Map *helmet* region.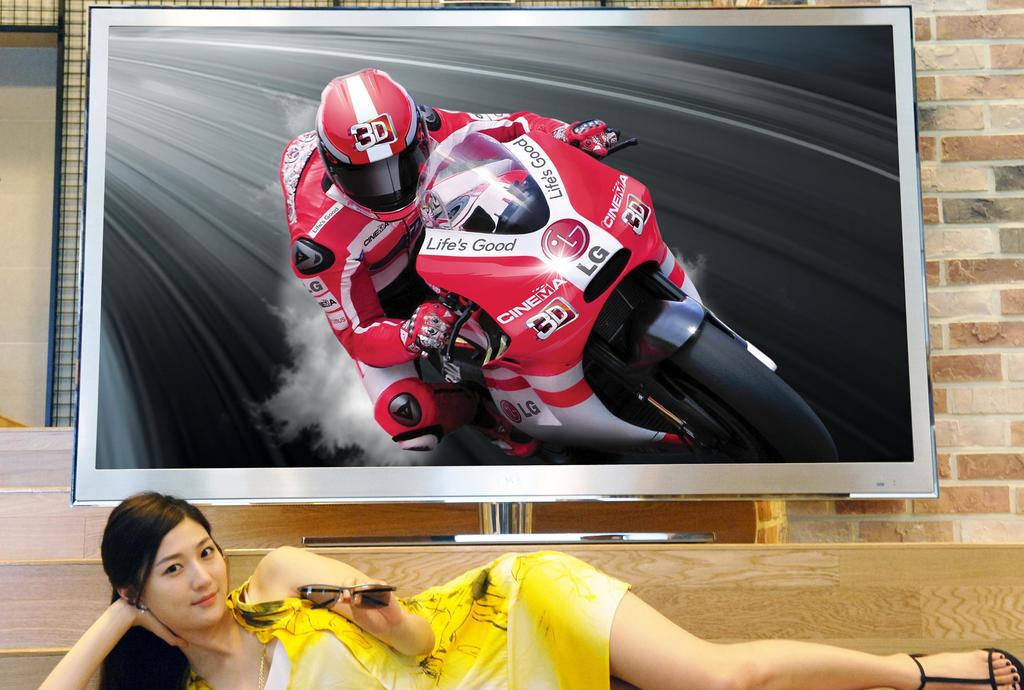
Mapped to rect(308, 73, 420, 211).
